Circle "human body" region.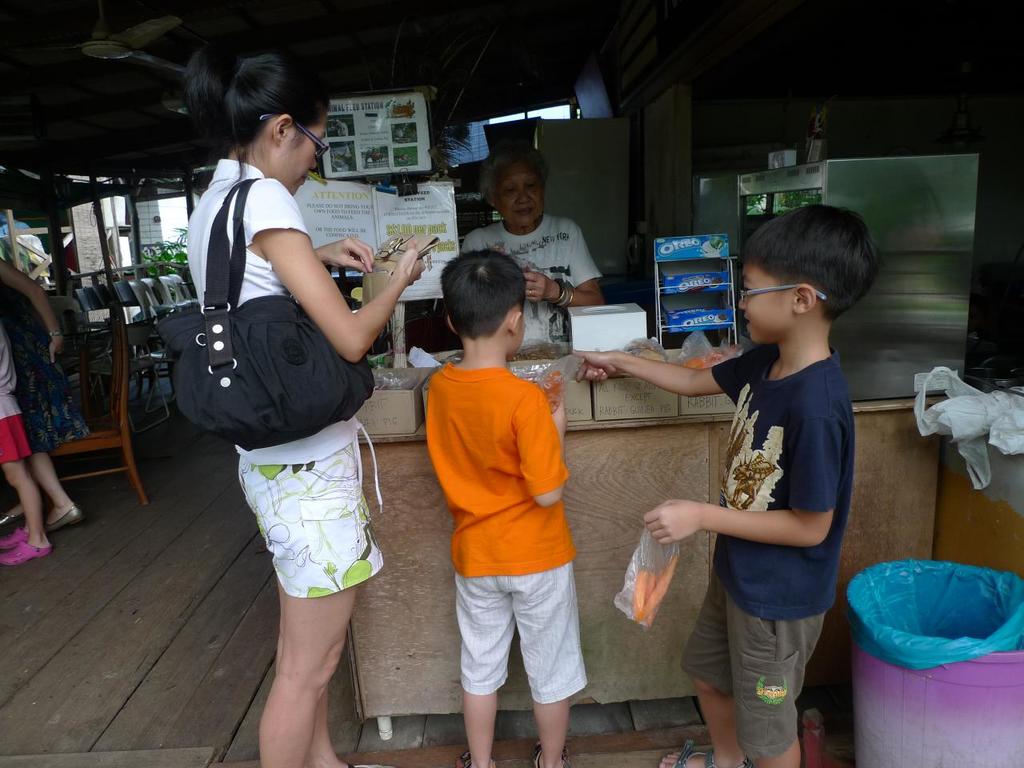
Region: x1=630 y1=254 x2=872 y2=756.
